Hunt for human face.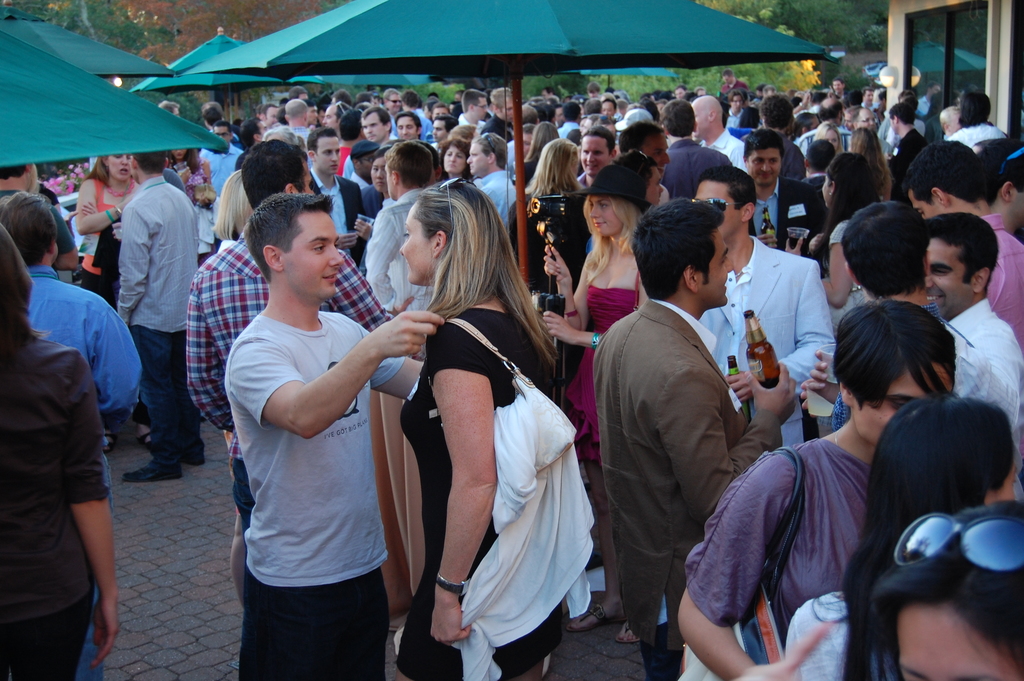
Hunted down at select_region(845, 110, 855, 135).
